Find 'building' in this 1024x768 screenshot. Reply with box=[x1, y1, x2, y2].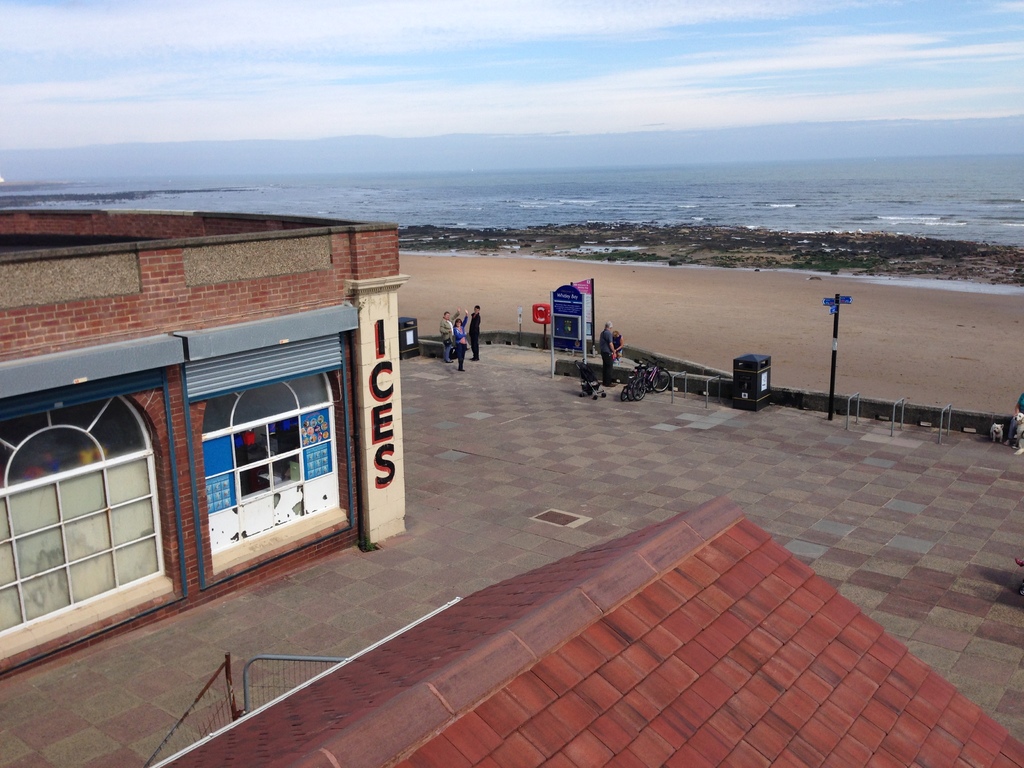
box=[150, 495, 1023, 767].
